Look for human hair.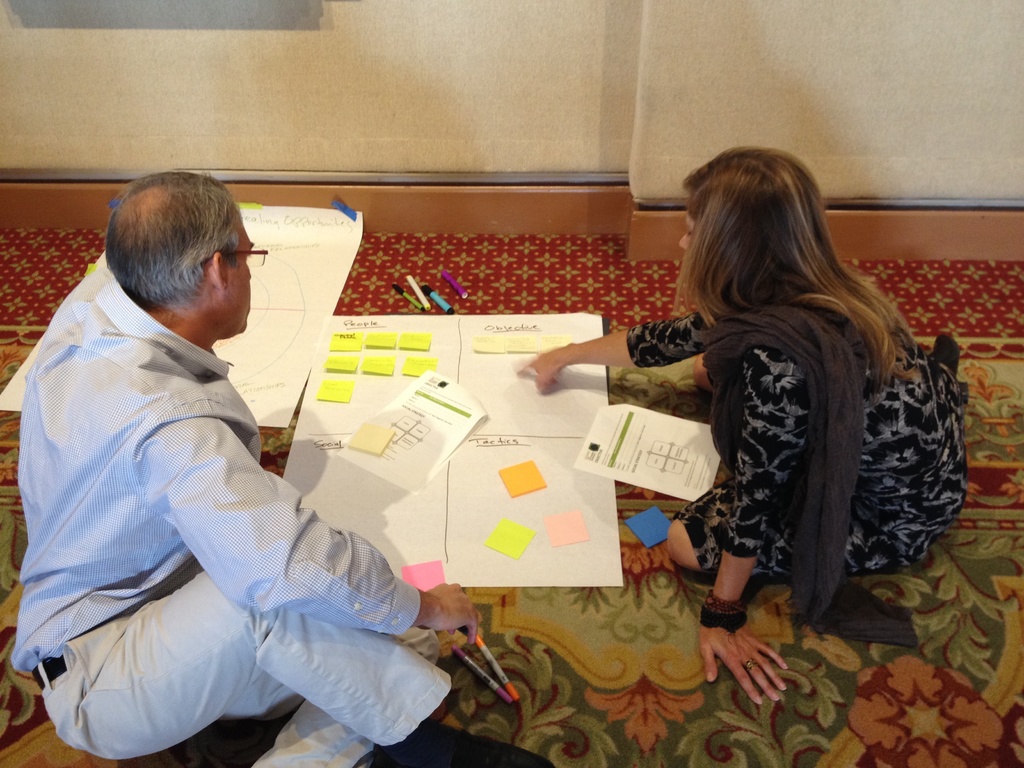
Found: detection(683, 157, 874, 365).
